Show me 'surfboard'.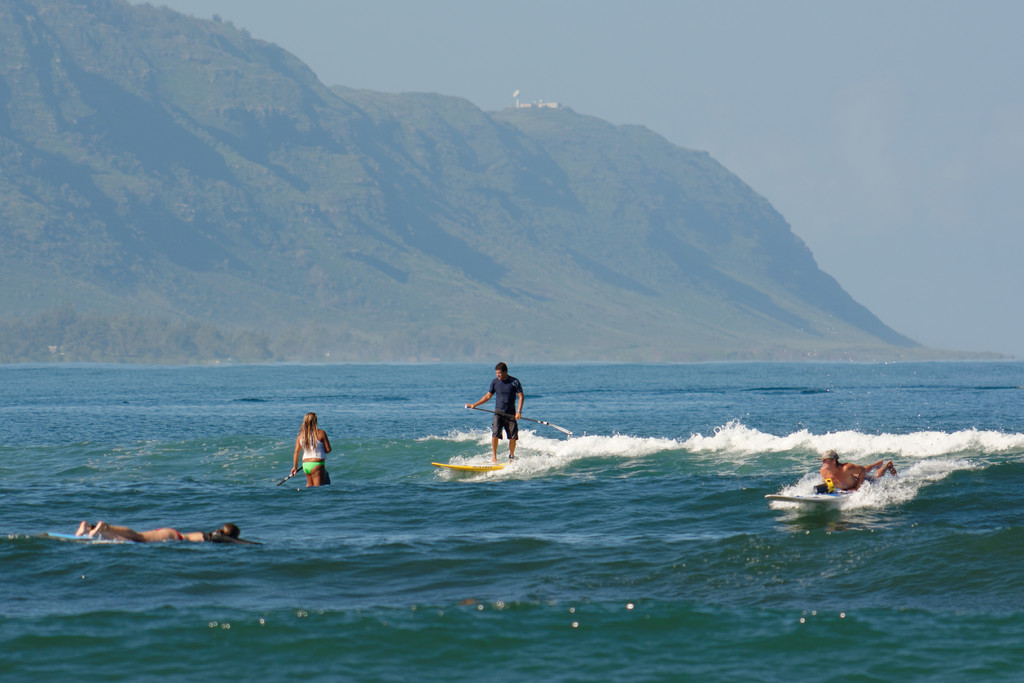
'surfboard' is here: bbox=(431, 463, 508, 477).
